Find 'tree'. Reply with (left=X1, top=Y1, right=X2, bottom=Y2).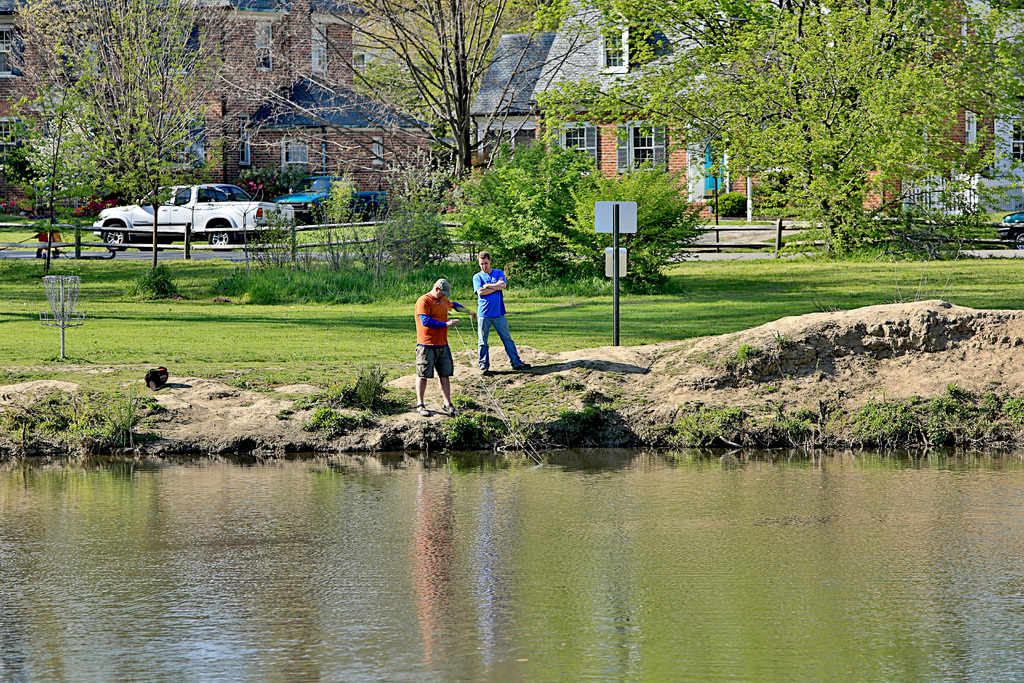
(left=586, top=34, right=1007, bottom=264).
